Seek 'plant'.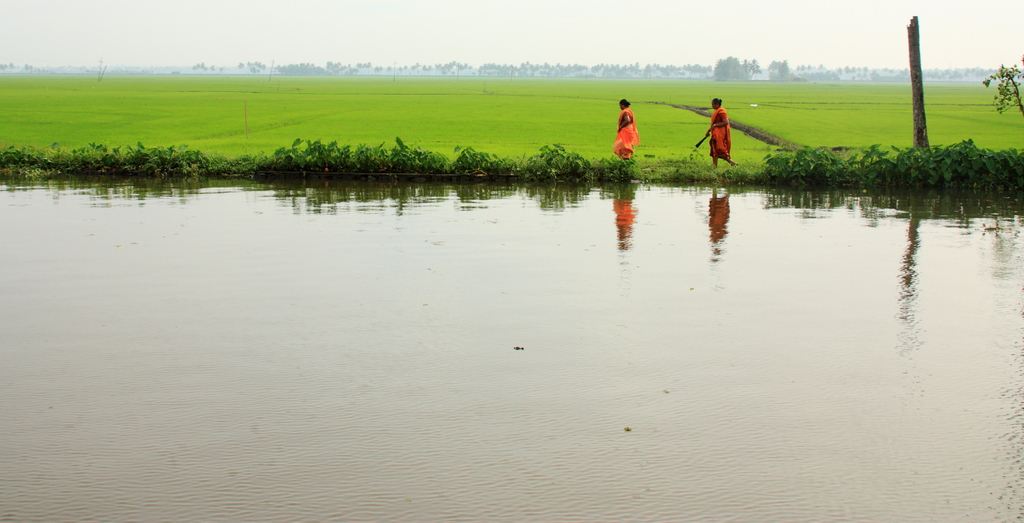
<region>524, 130, 593, 189</region>.
